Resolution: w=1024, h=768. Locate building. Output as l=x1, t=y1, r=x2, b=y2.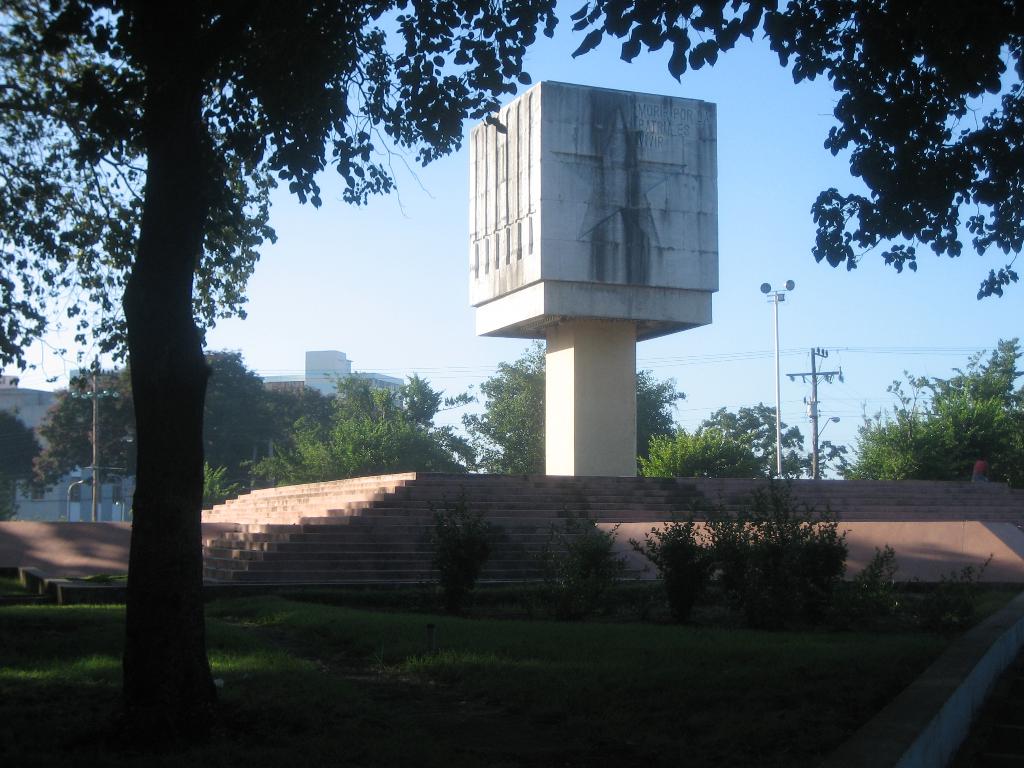
l=263, t=352, r=406, b=406.
